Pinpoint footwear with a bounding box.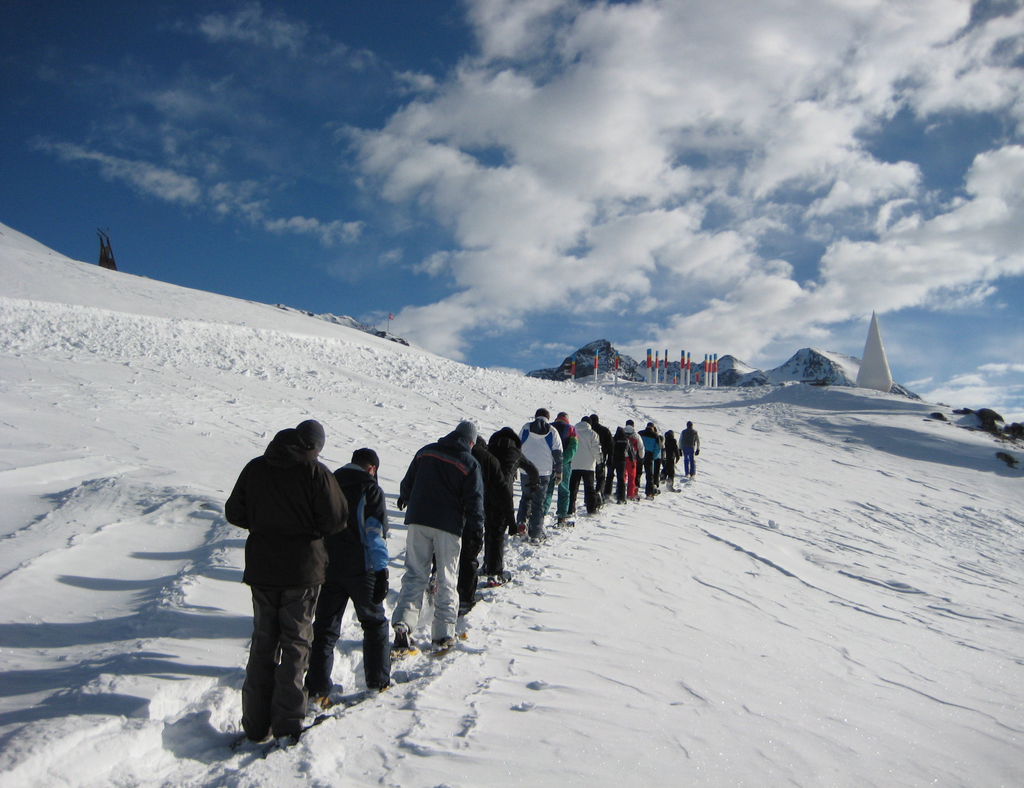
308, 686, 333, 716.
